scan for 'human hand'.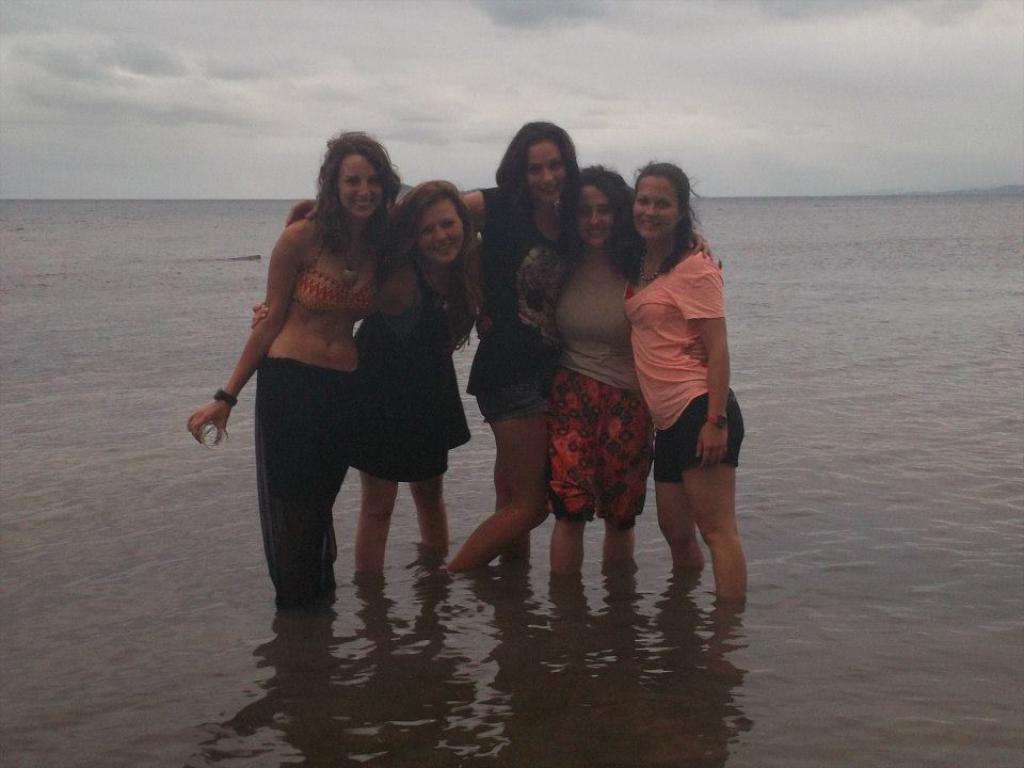
Scan result: detection(284, 197, 321, 225).
